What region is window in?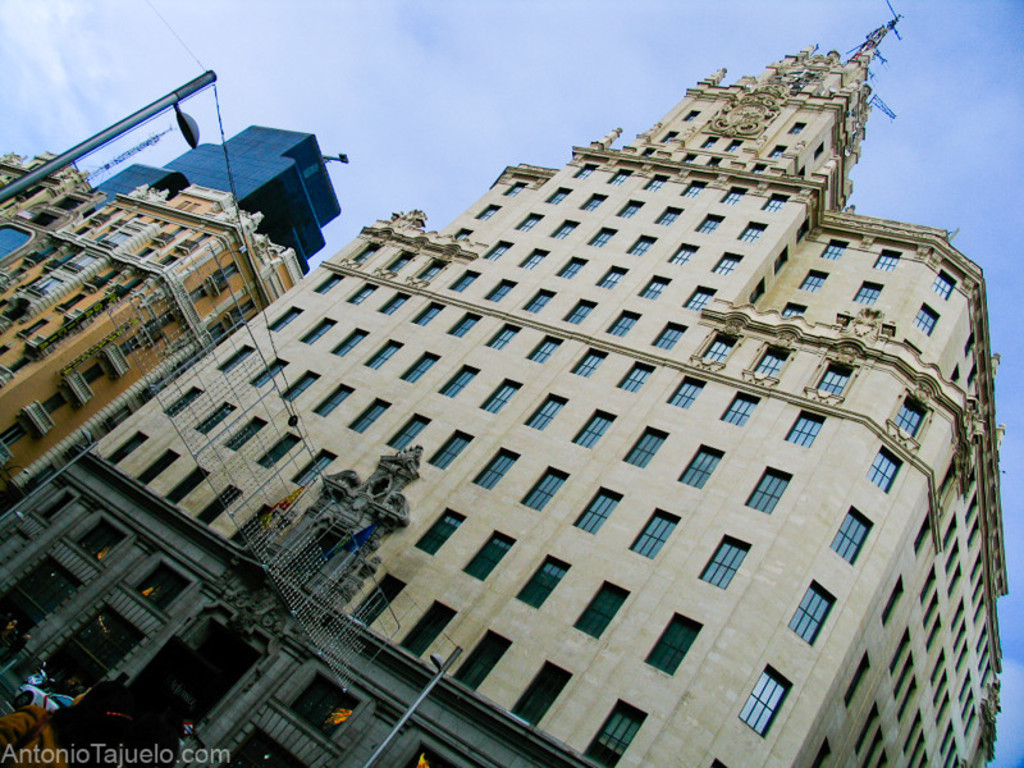
rect(669, 435, 727, 497).
